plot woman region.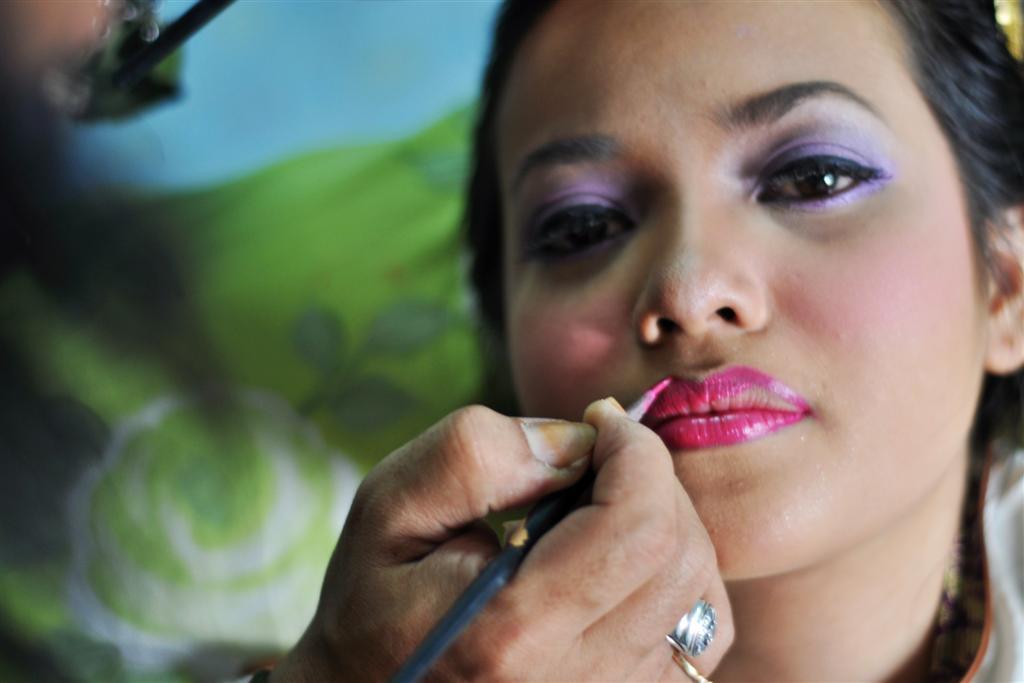
Plotted at {"x1": 461, "y1": 0, "x2": 1023, "y2": 682}.
